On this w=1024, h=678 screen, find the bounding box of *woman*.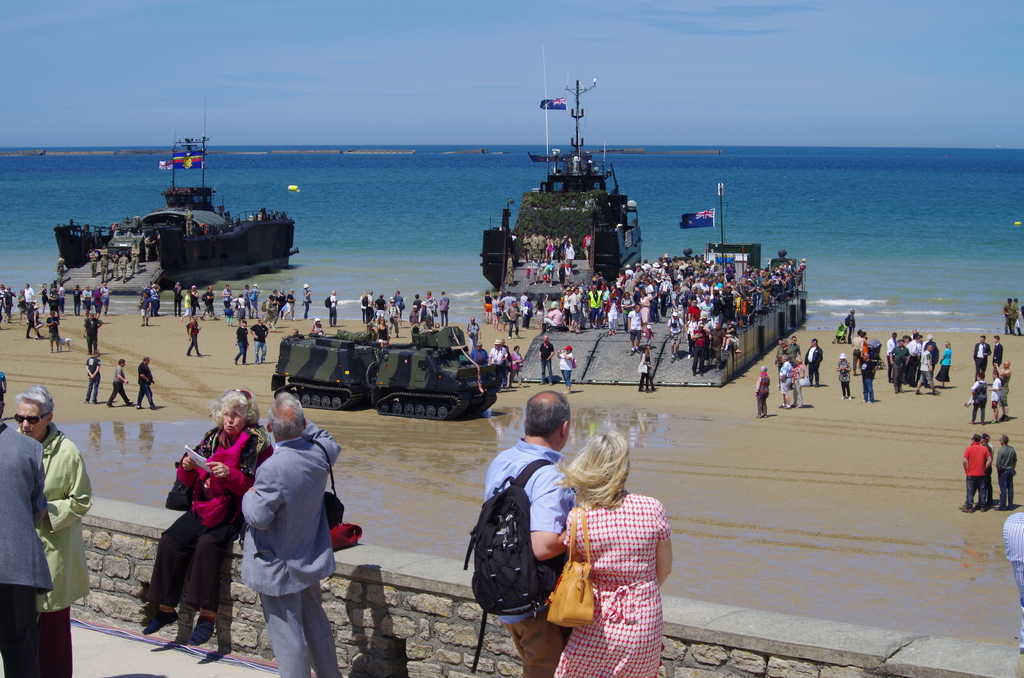
Bounding box: left=40, top=283, right=50, bottom=313.
